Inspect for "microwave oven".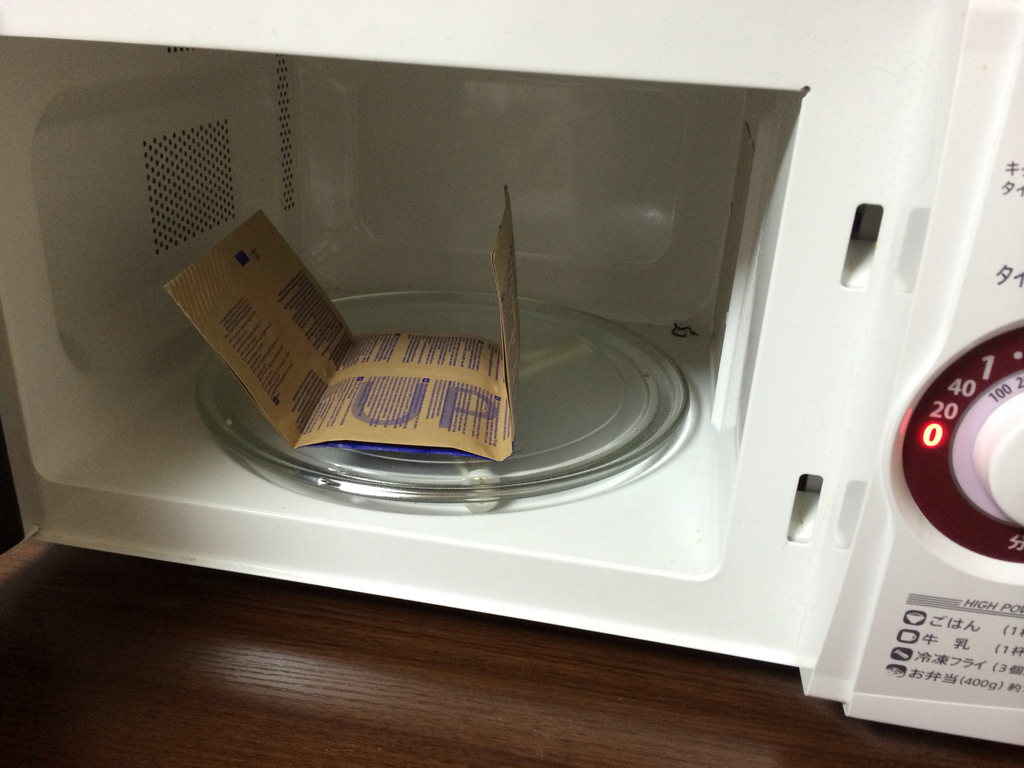
Inspection: (0, 22, 1023, 715).
